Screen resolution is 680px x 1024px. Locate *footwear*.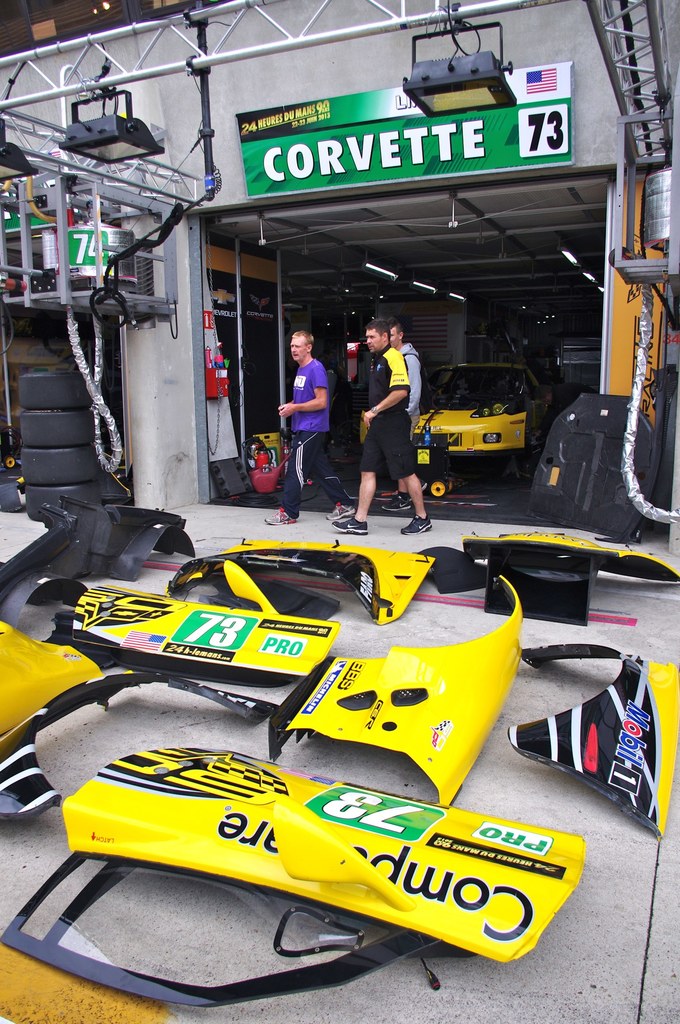
[263,503,293,524].
